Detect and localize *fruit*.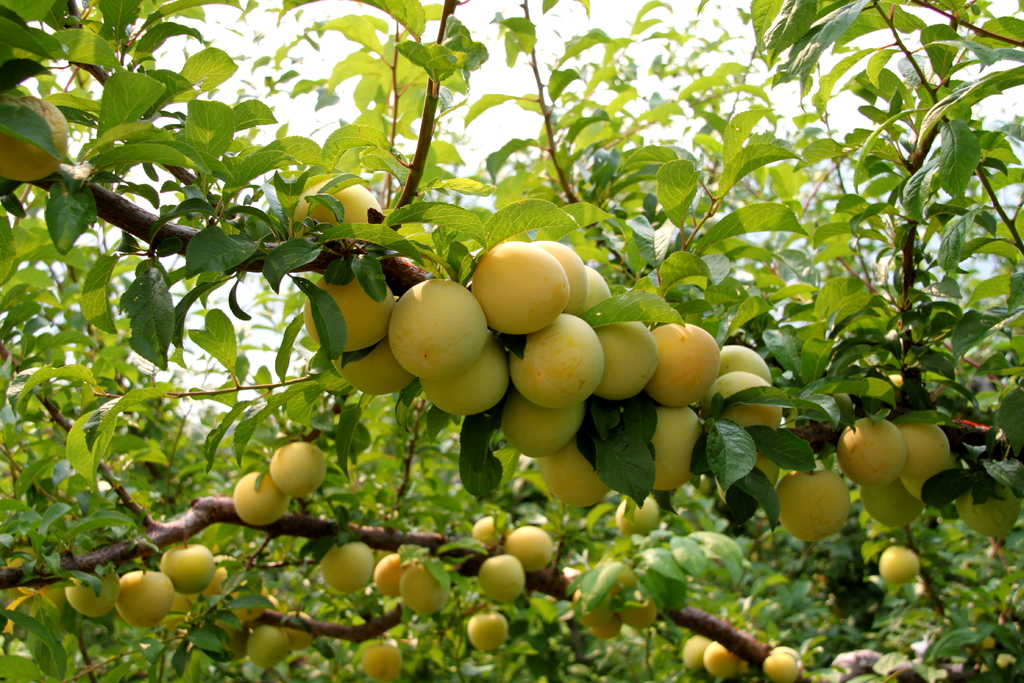
Localized at box=[242, 623, 291, 670].
